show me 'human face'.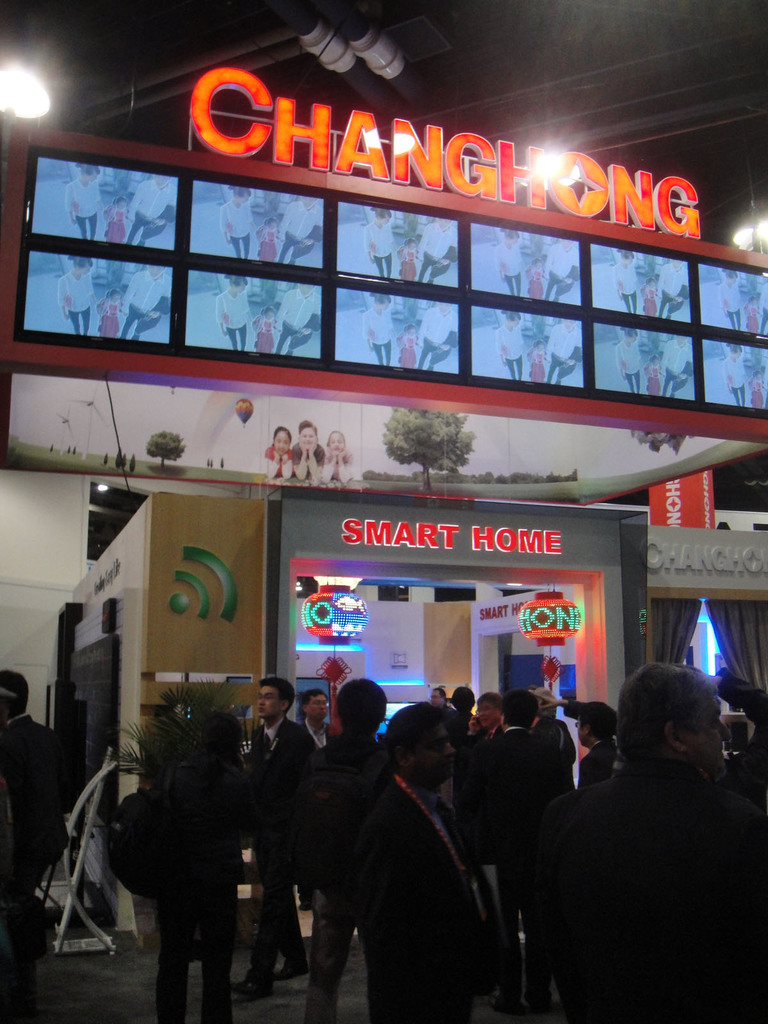
'human face' is here: Rect(275, 430, 289, 454).
